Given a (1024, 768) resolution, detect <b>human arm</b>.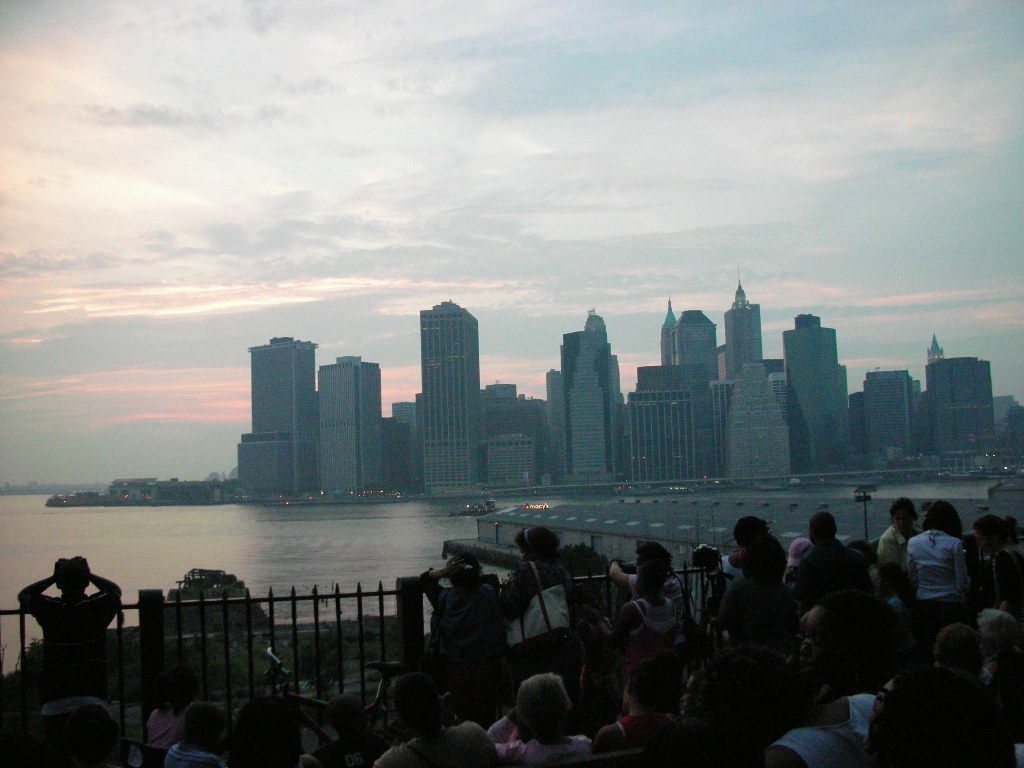
box=[955, 535, 977, 591].
